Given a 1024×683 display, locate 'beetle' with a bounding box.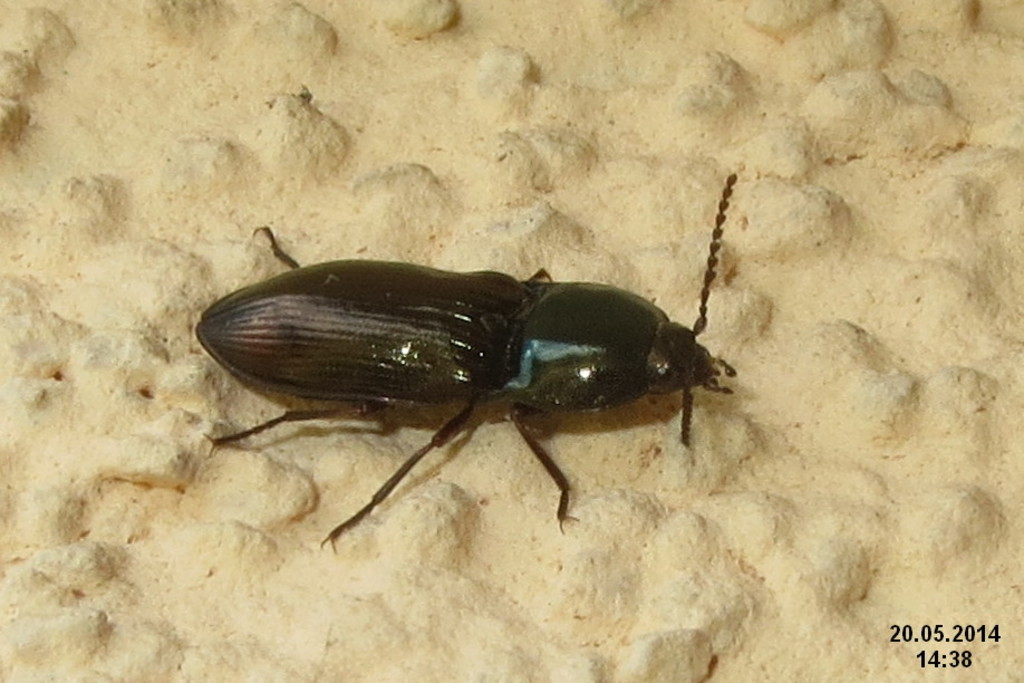
Located: 192/173/744/542.
